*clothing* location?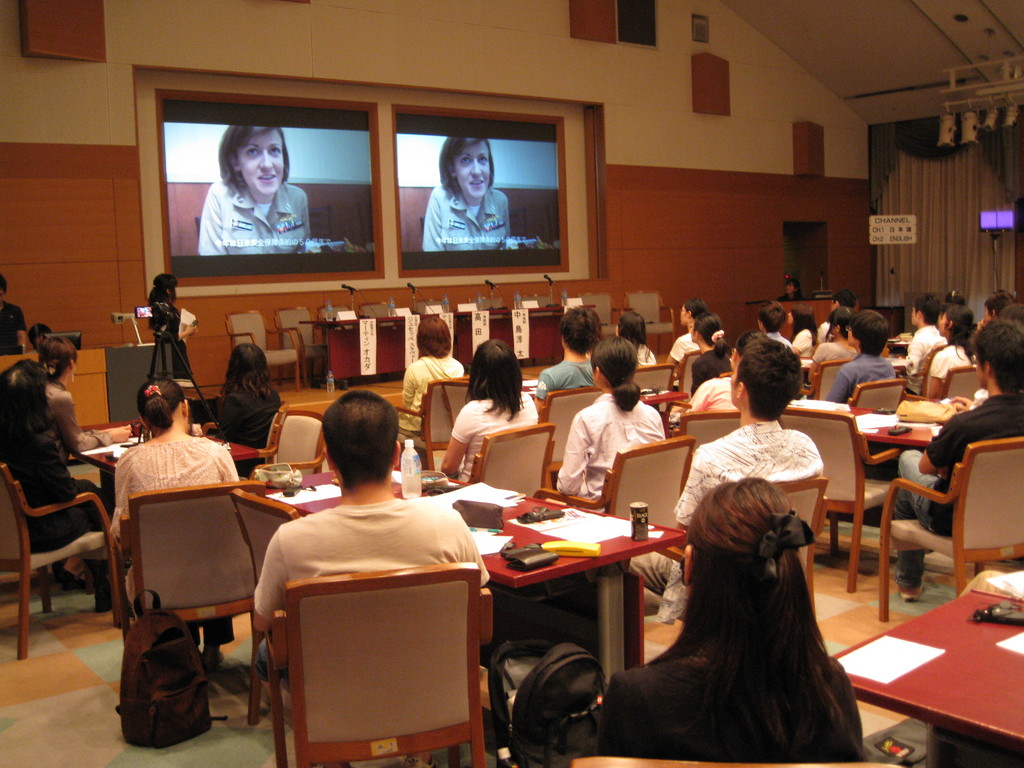
[x1=209, y1=394, x2=279, y2=491]
